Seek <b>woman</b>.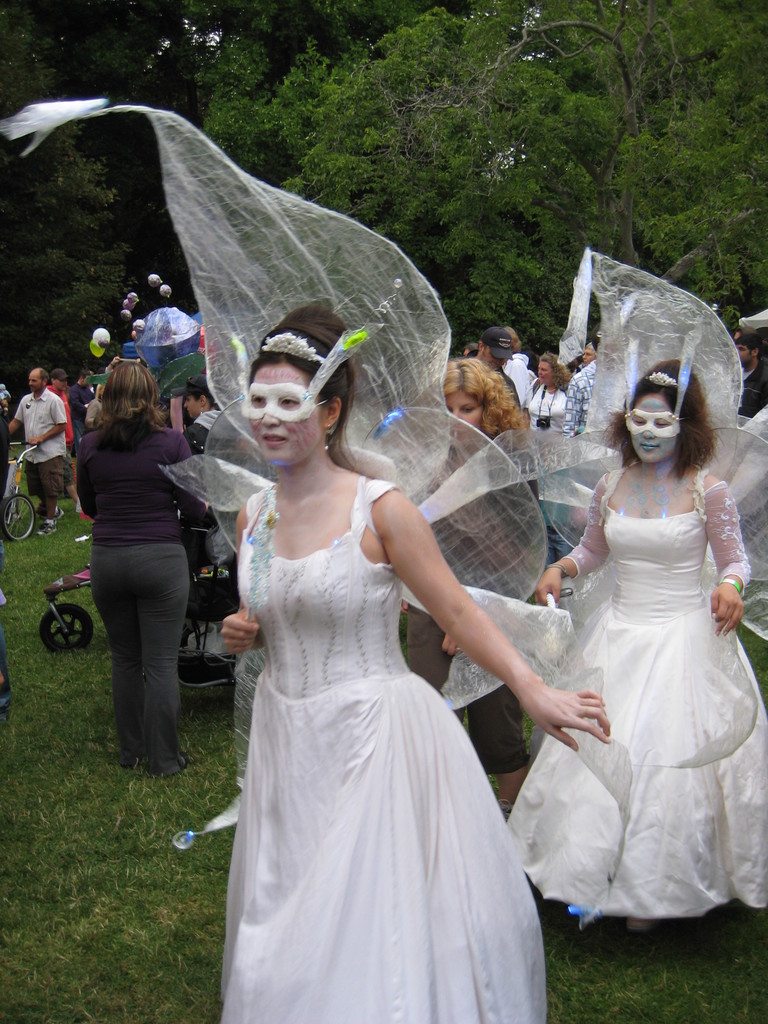
{"left": 74, "top": 364, "right": 224, "bottom": 777}.
